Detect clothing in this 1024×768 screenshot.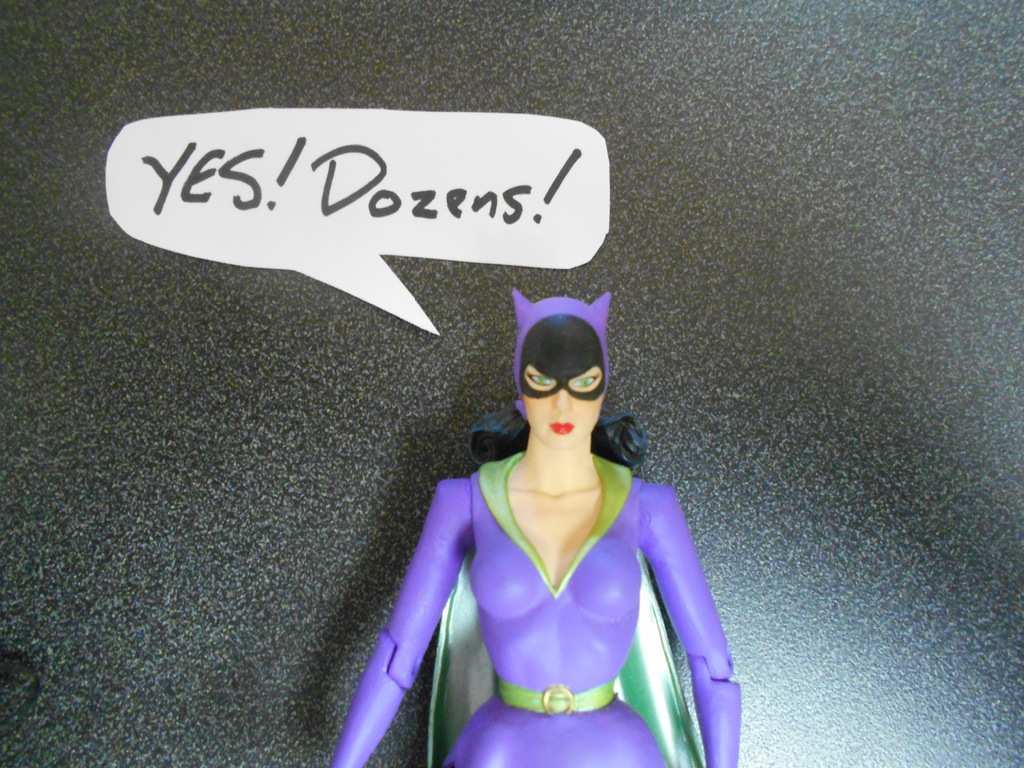
Detection: bbox=[331, 446, 742, 767].
